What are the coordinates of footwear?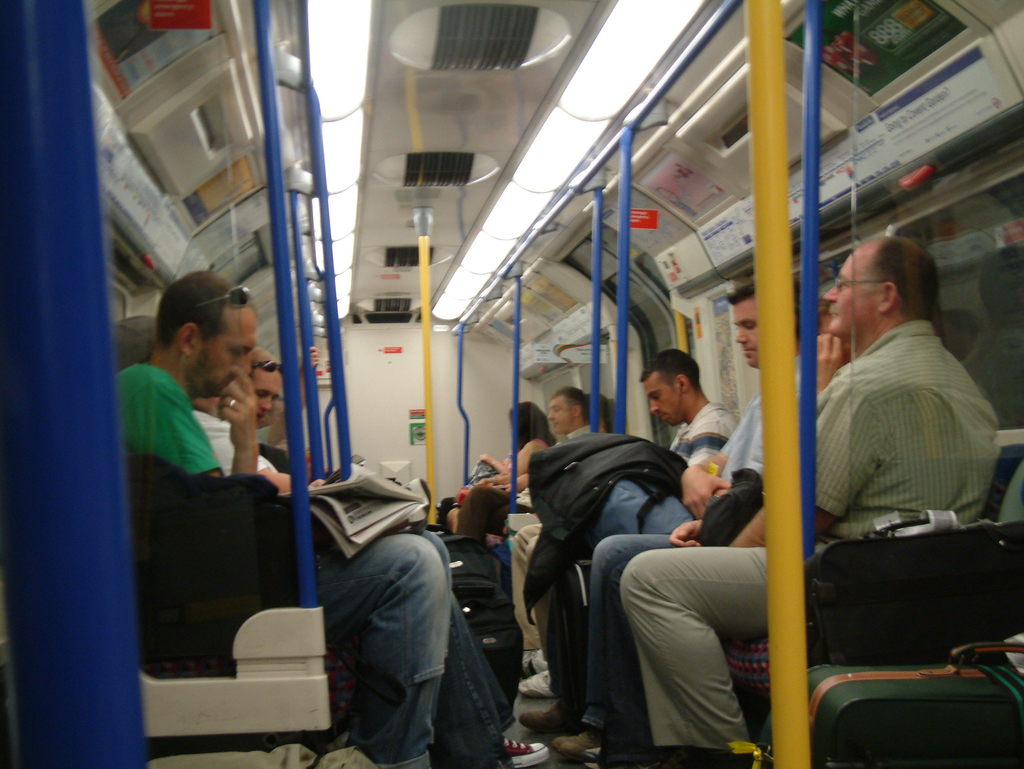
bbox=(517, 648, 548, 676).
